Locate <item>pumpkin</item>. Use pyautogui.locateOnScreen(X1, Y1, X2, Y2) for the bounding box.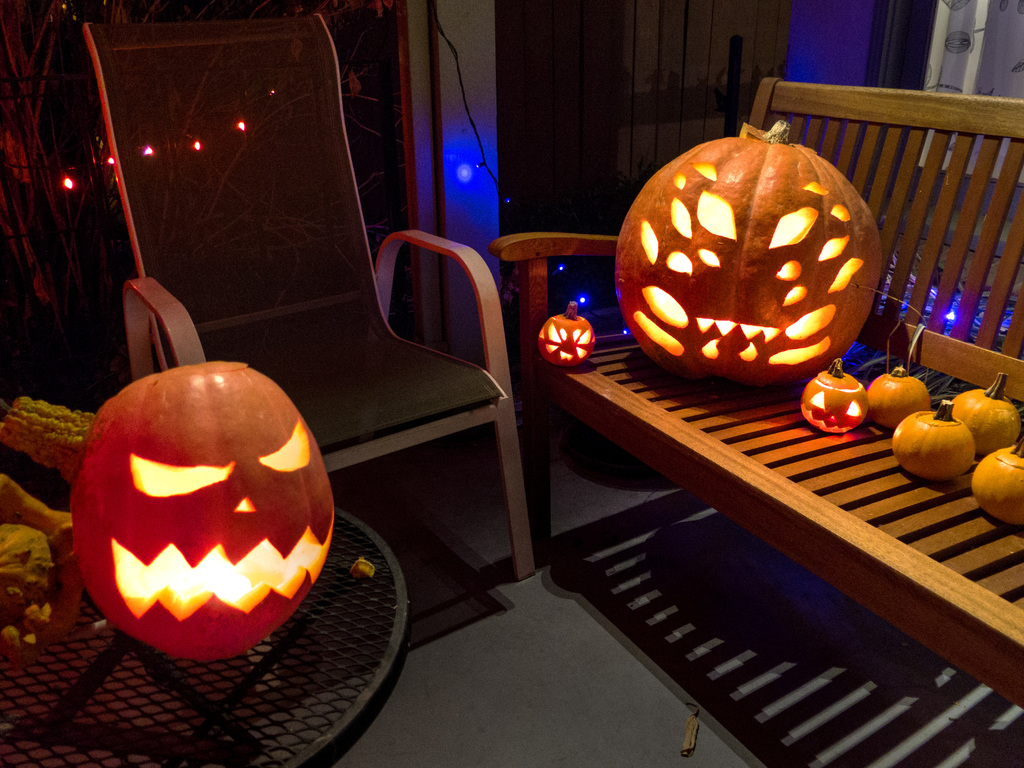
pyautogui.locateOnScreen(535, 300, 596, 367).
